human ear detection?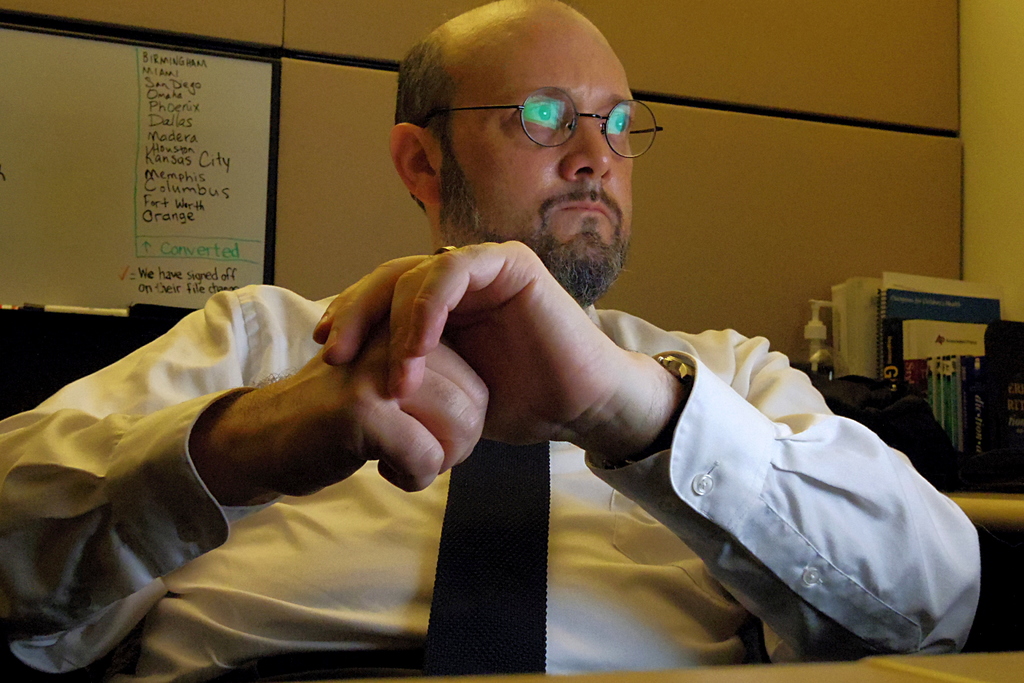
left=390, top=126, right=440, bottom=204
